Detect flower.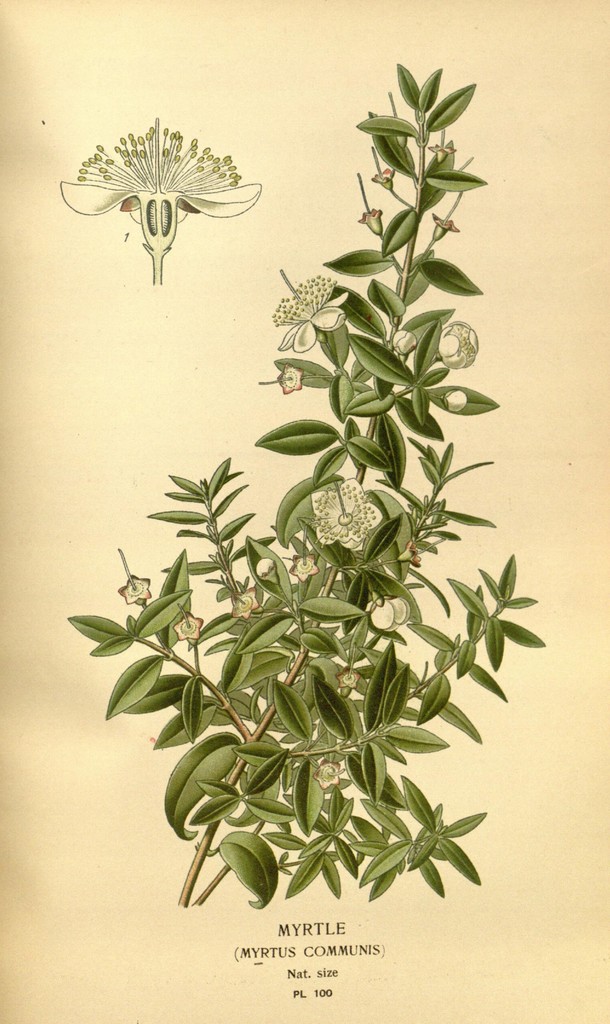
Detected at Rect(356, 198, 382, 234).
